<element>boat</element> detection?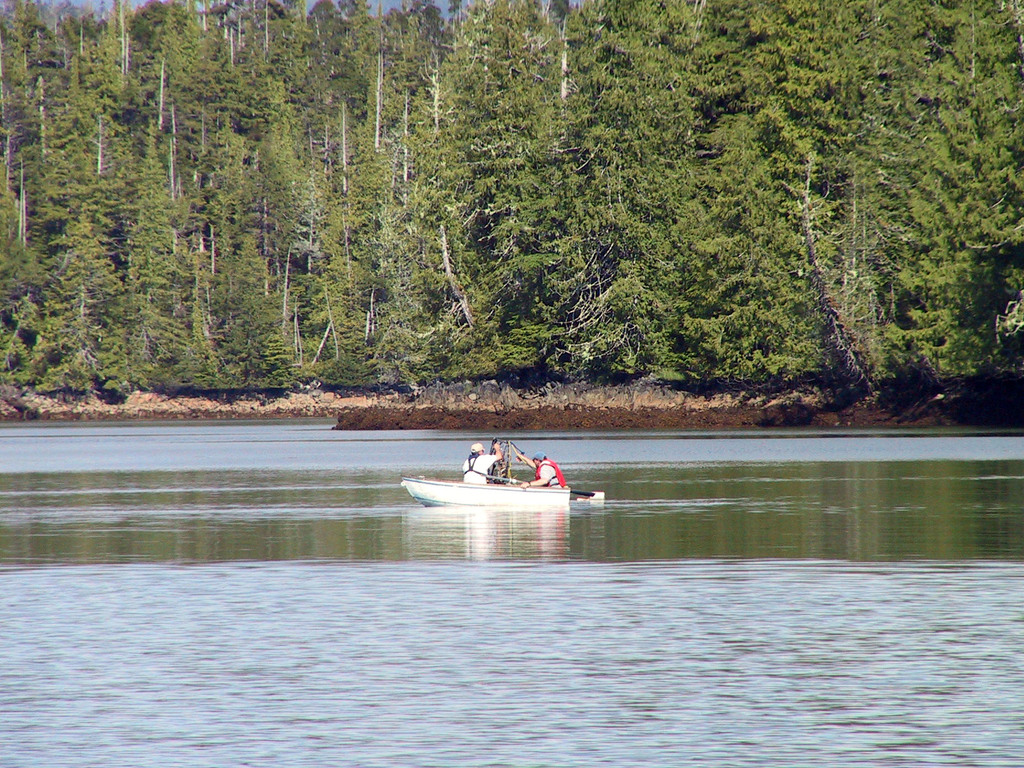
[395, 443, 585, 520]
